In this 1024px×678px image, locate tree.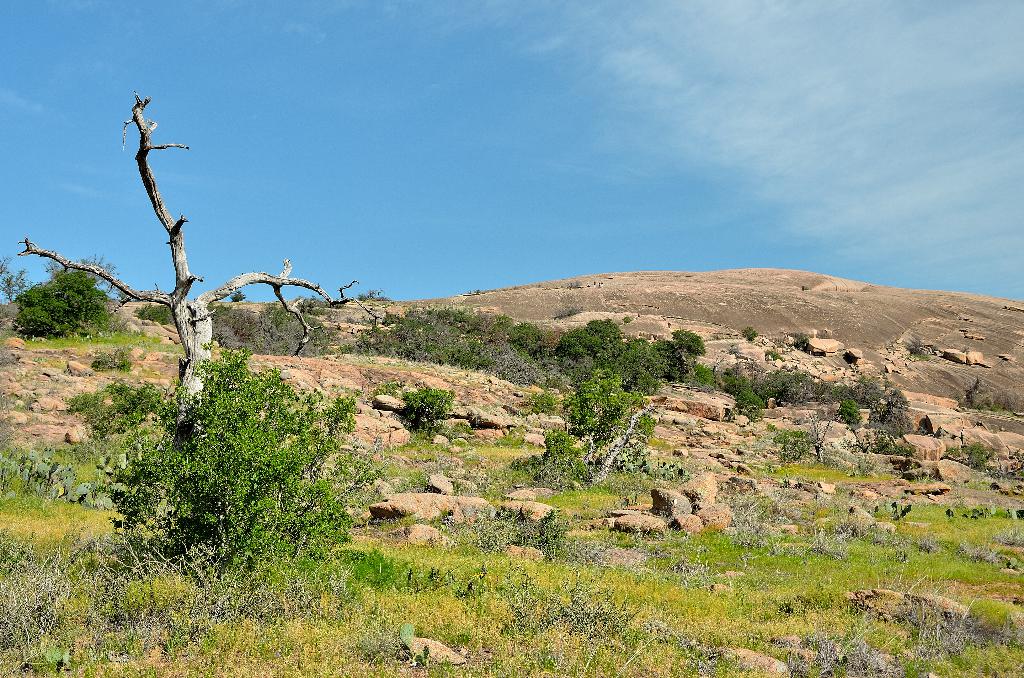
Bounding box: {"x1": 665, "y1": 329, "x2": 710, "y2": 375}.
